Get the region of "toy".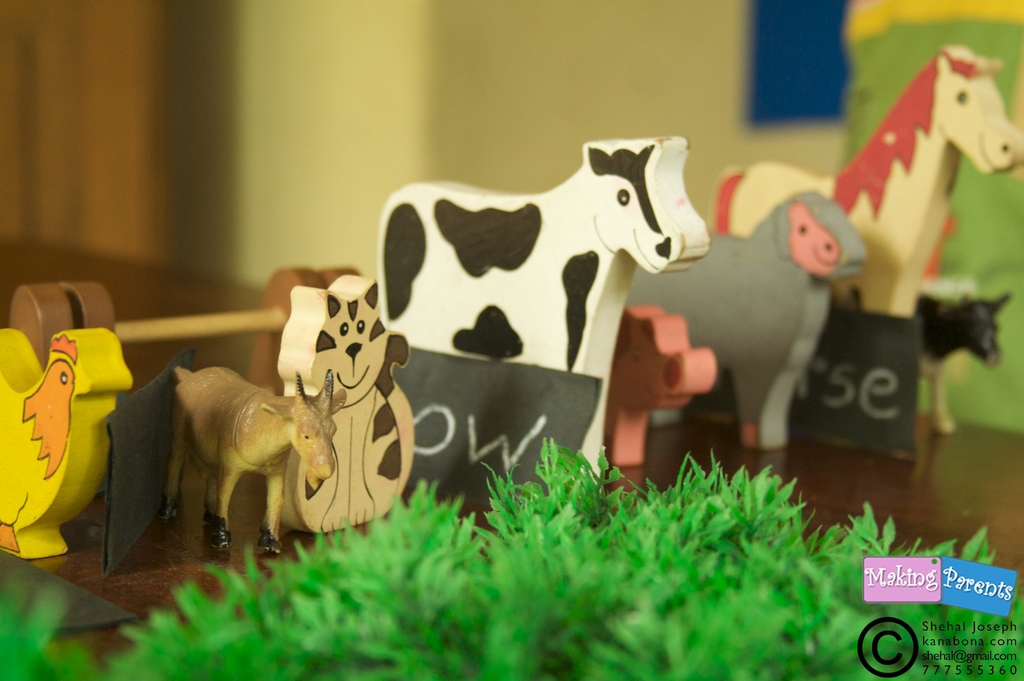
bbox(913, 291, 1012, 438).
